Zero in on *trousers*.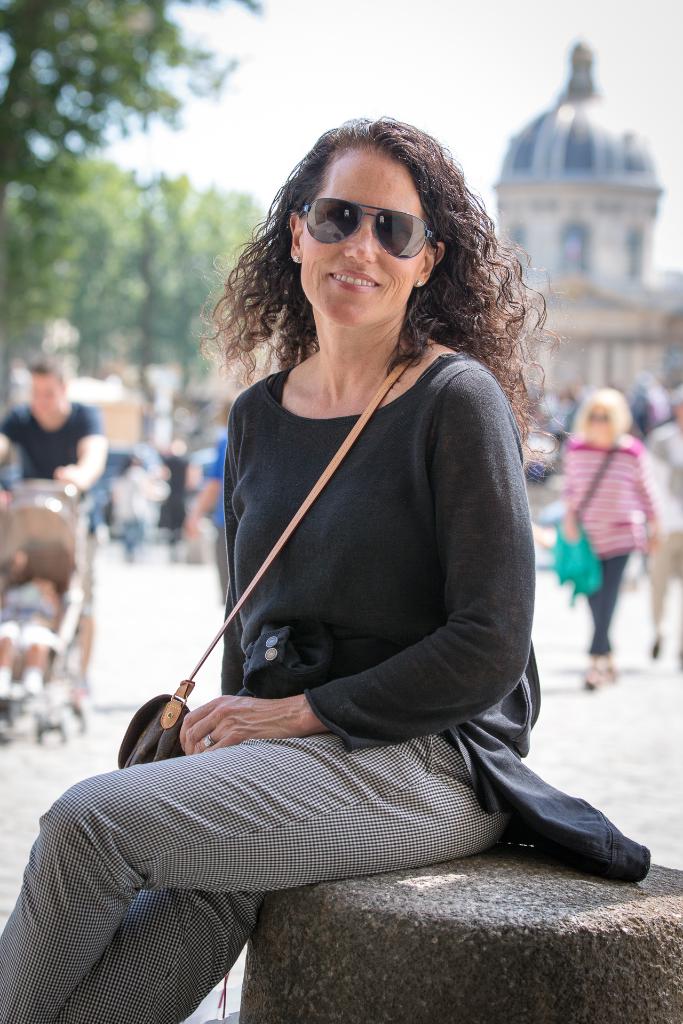
Zeroed in: (left=0, top=737, right=511, bottom=1023).
